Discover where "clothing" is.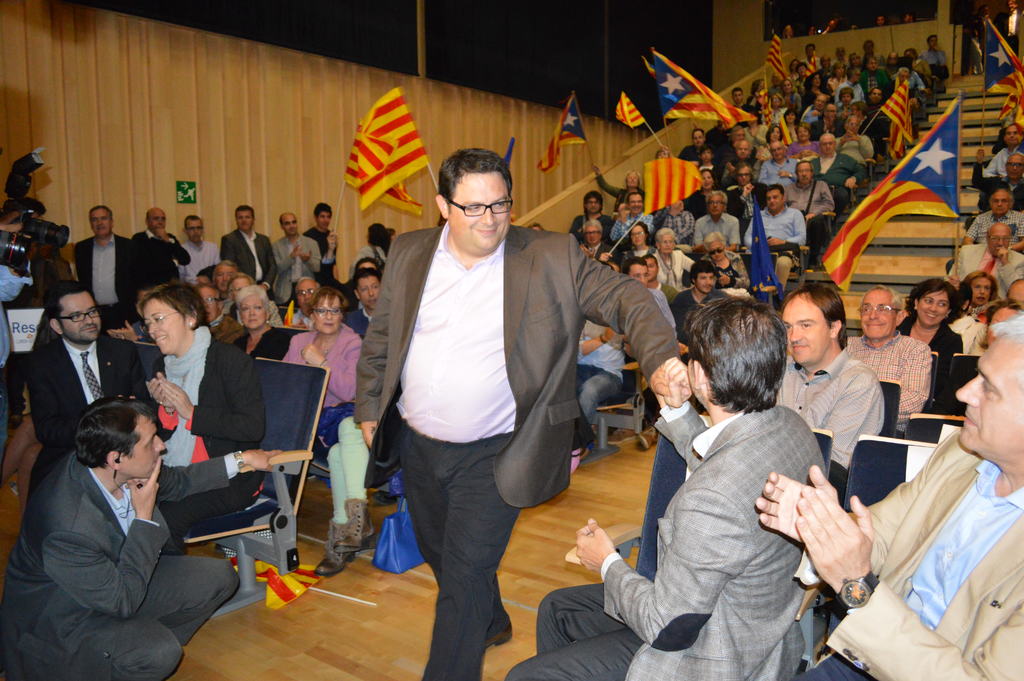
Discovered at BBox(219, 229, 274, 288).
